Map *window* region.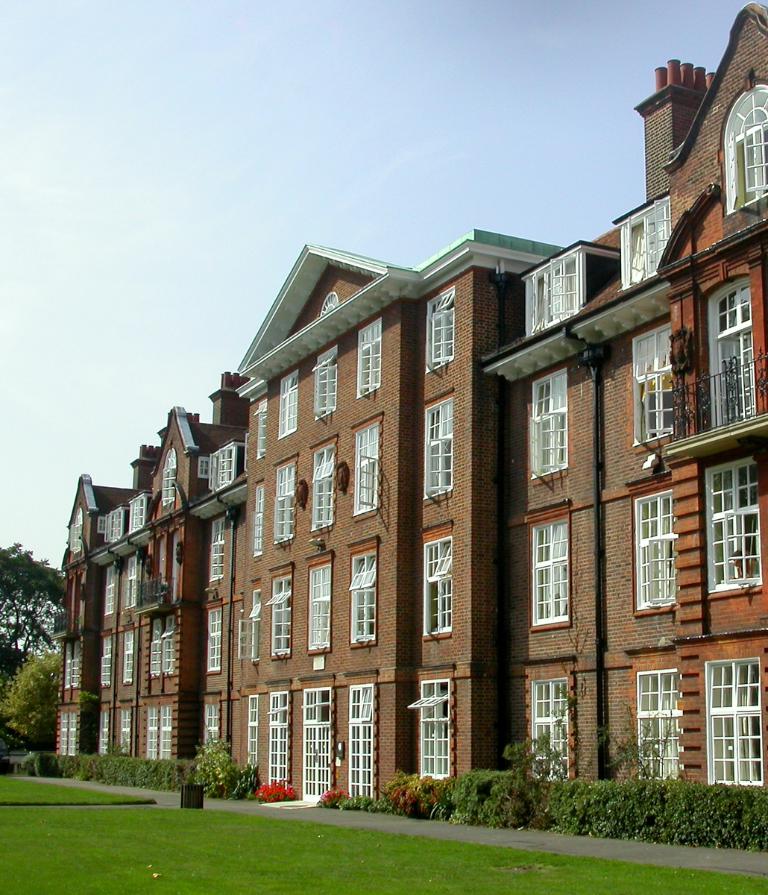
Mapped to bbox=[617, 220, 670, 268].
